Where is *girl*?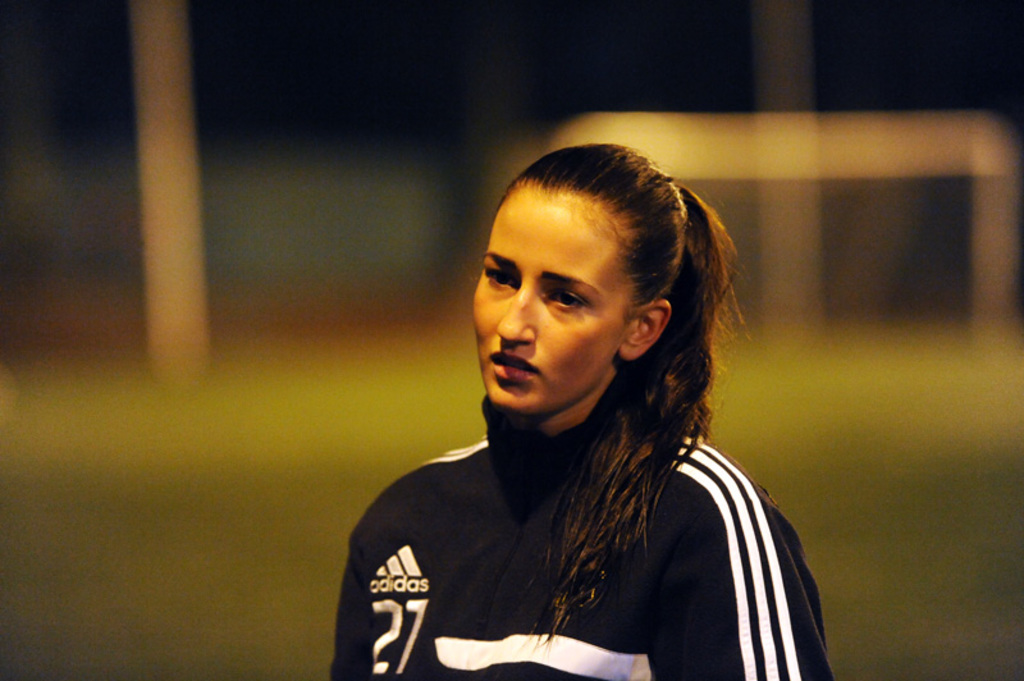
box=[326, 140, 827, 680].
